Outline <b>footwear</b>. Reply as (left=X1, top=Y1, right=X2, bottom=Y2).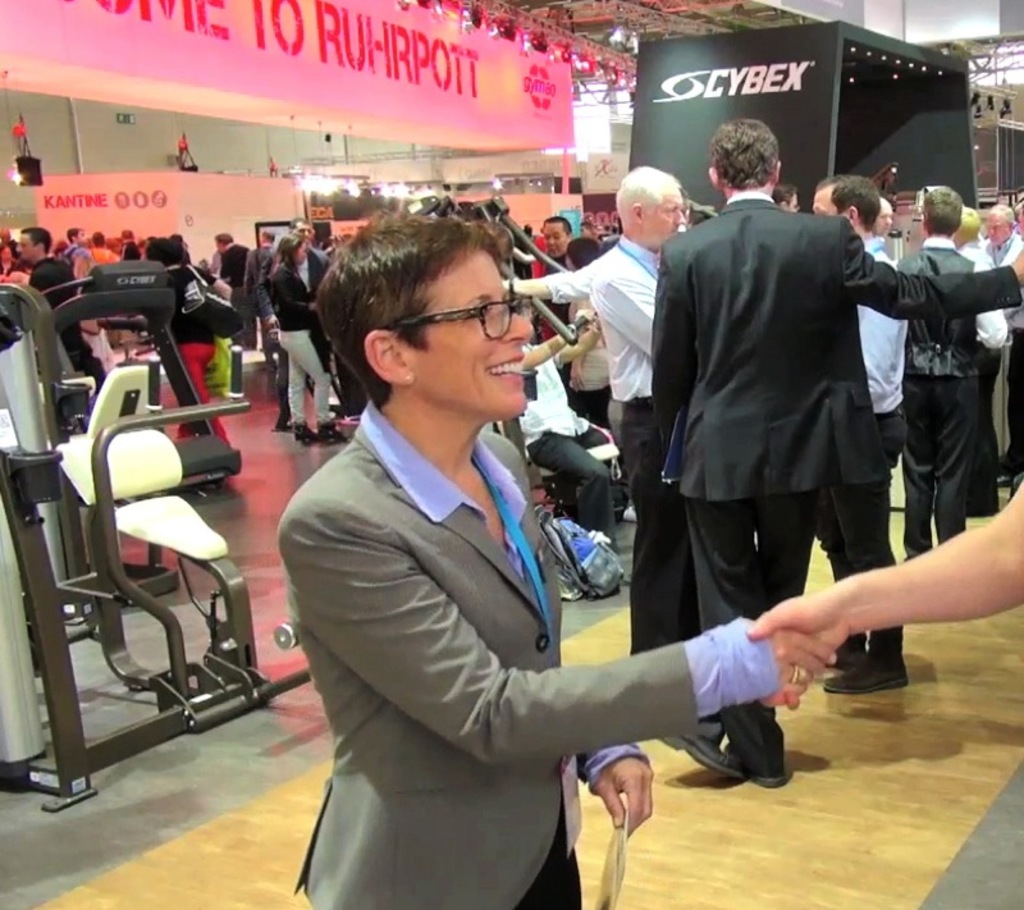
(left=650, top=724, right=746, bottom=787).
